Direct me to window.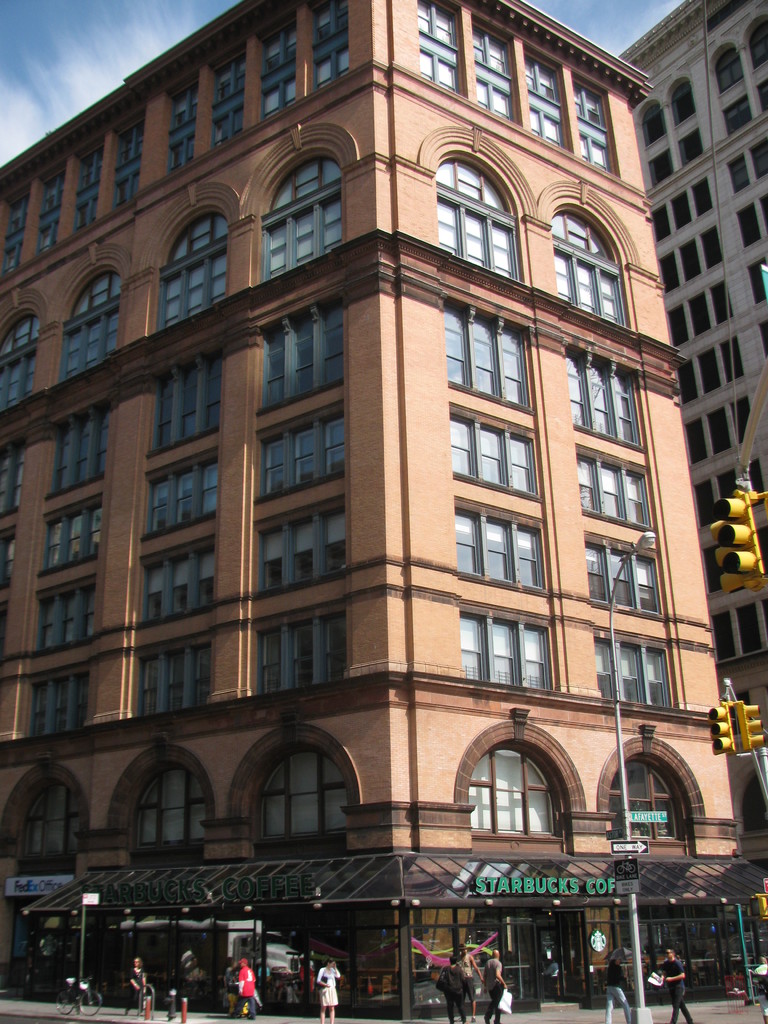
Direction: locate(29, 578, 95, 644).
